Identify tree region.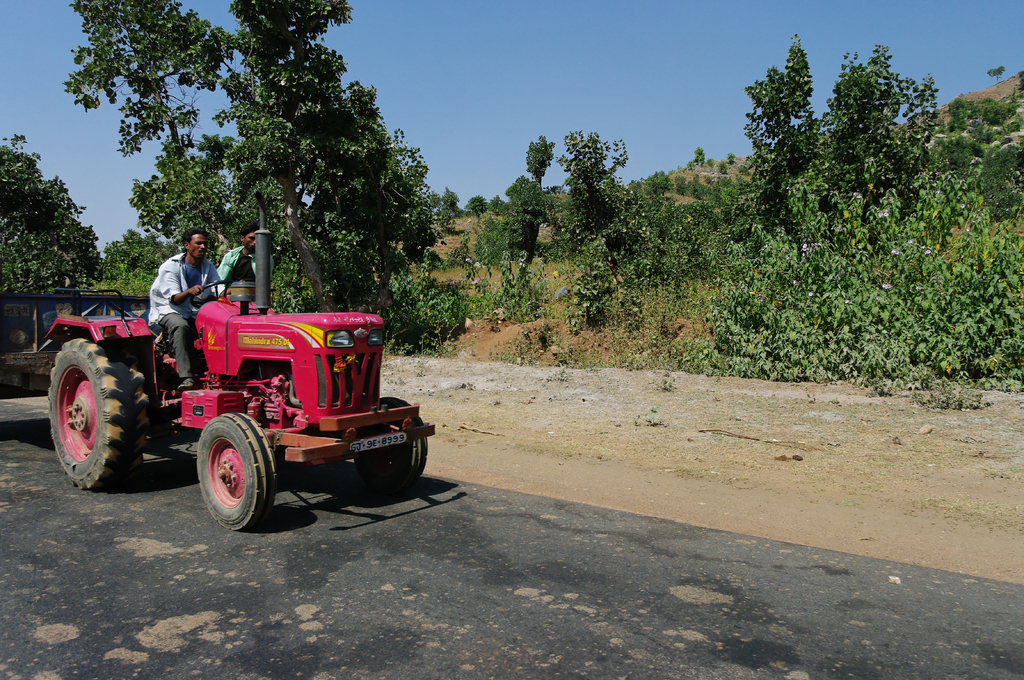
Region: x1=97 y1=217 x2=173 y2=297.
